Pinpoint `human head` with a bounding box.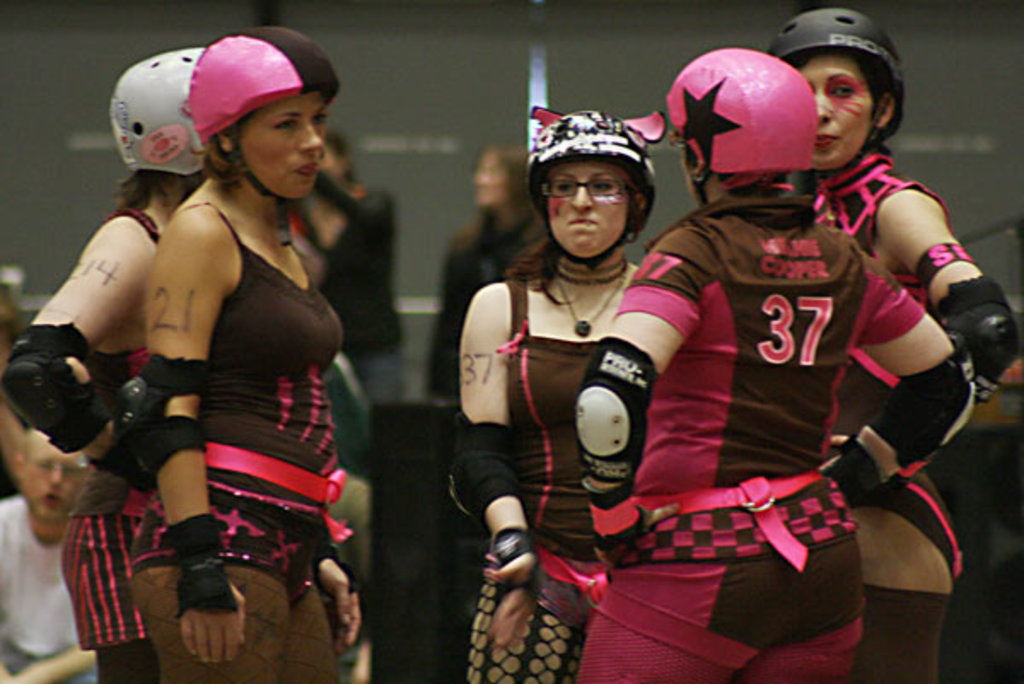
pyautogui.locateOnScreen(787, 10, 913, 172).
